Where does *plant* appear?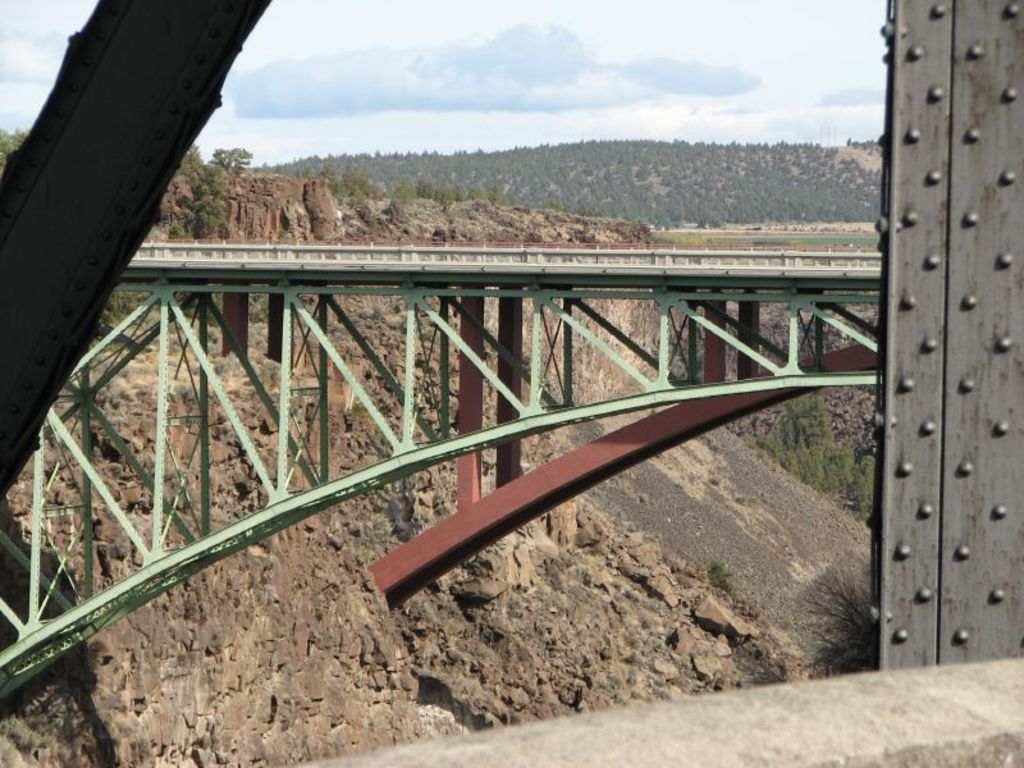
Appears at select_region(705, 558, 732, 589).
